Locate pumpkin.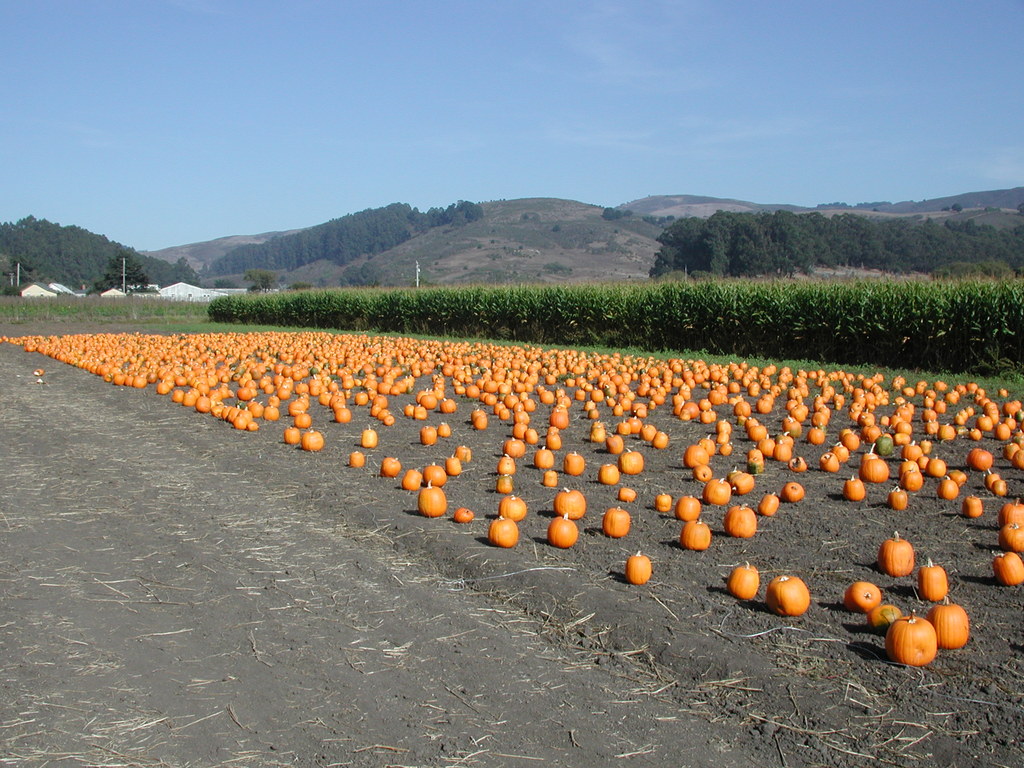
Bounding box: x1=927, y1=594, x2=966, y2=648.
